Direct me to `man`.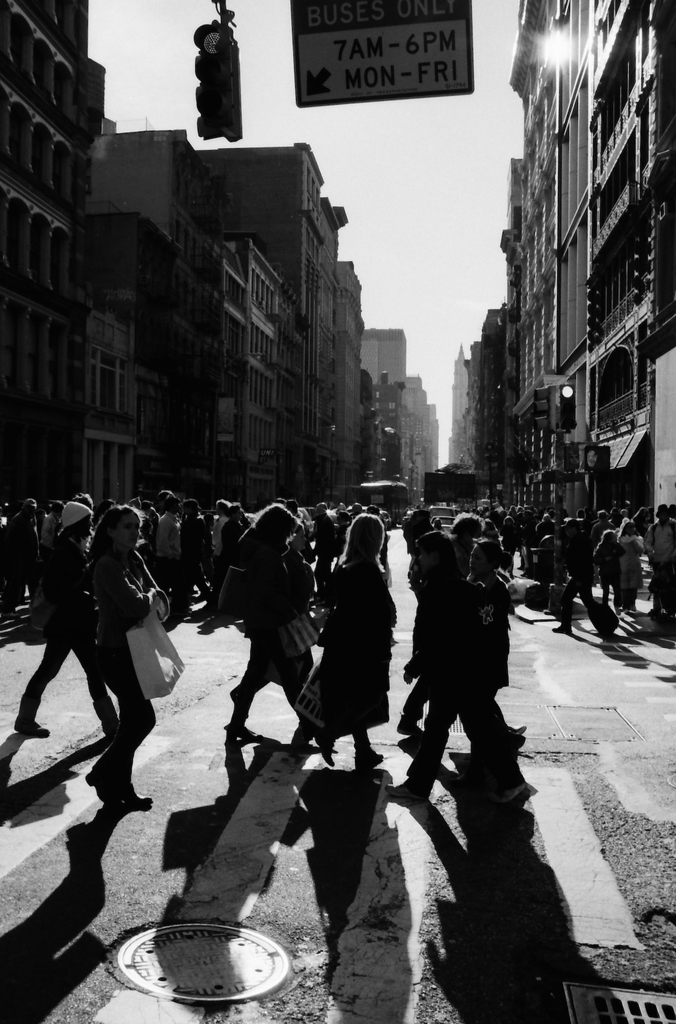
Direction: BBox(154, 494, 189, 619).
